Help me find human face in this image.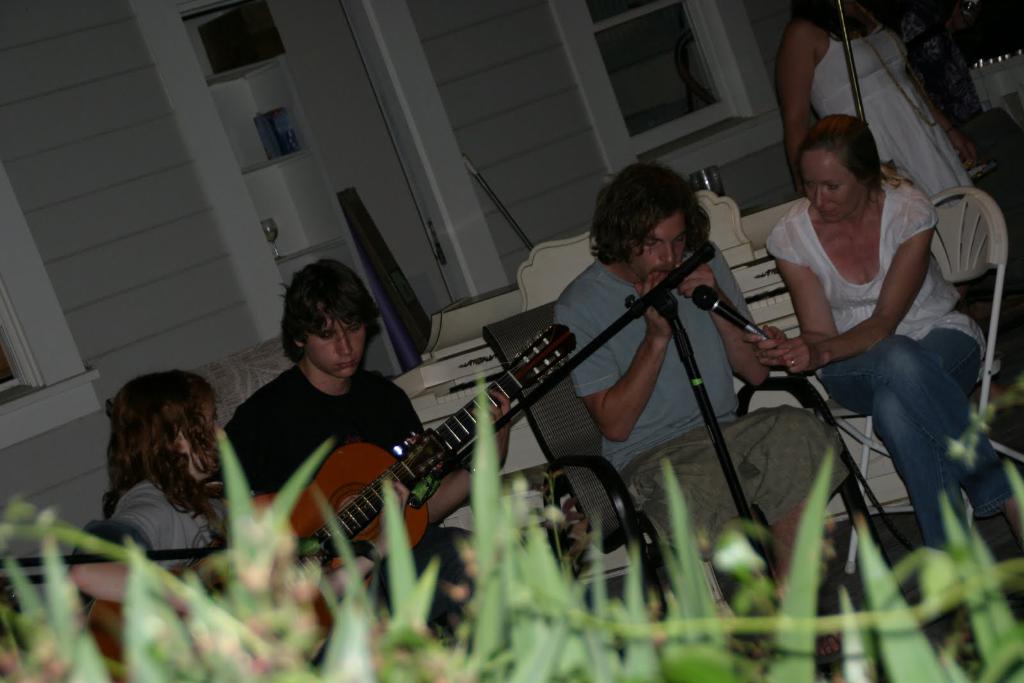
Found it: x1=319 y1=315 x2=365 y2=374.
